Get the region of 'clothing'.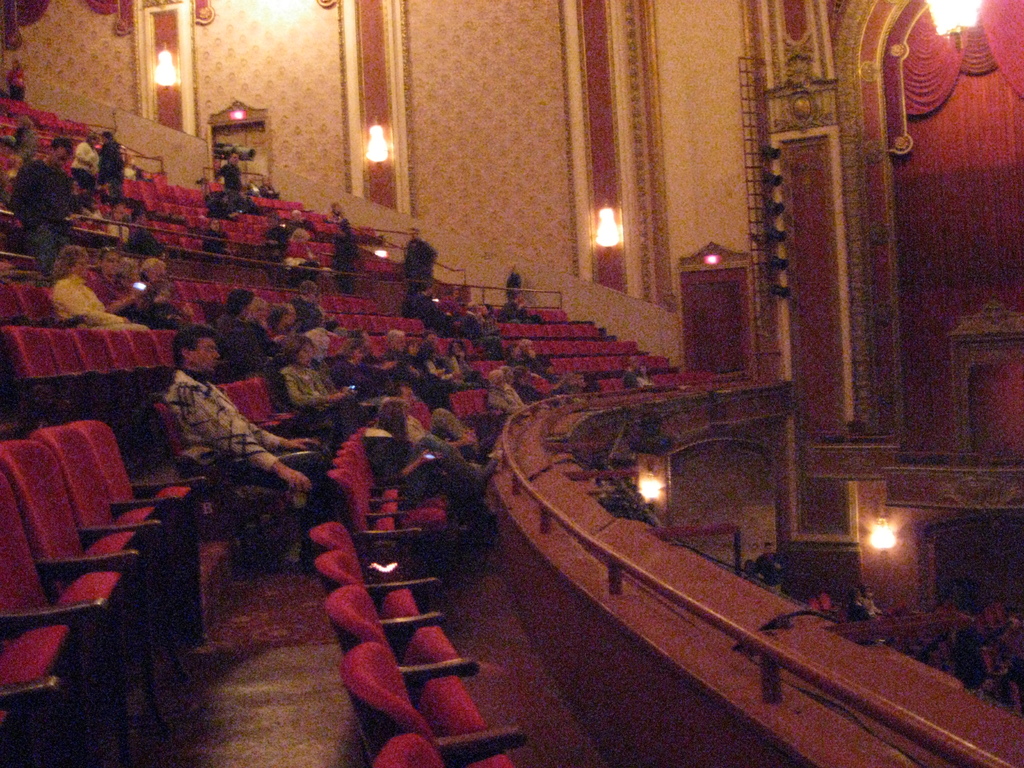
crop(279, 364, 369, 433).
